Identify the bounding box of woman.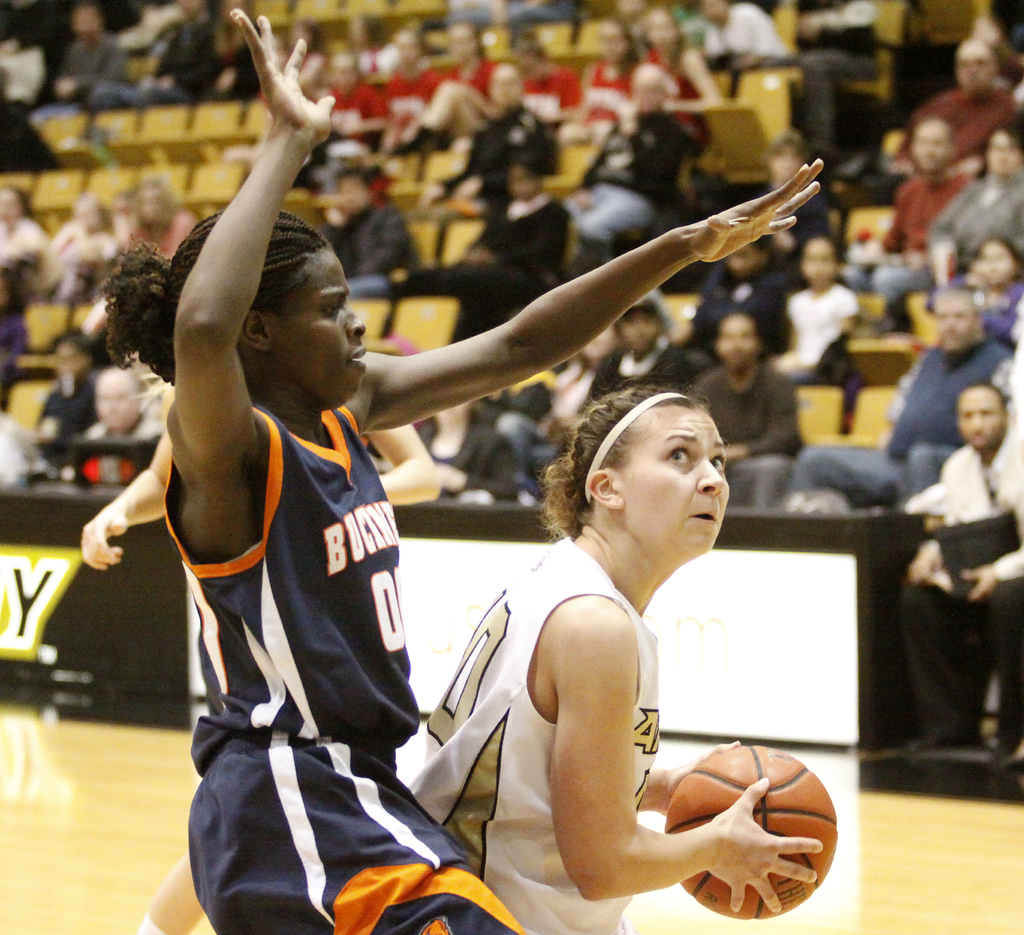
<region>421, 372, 816, 934</region>.
